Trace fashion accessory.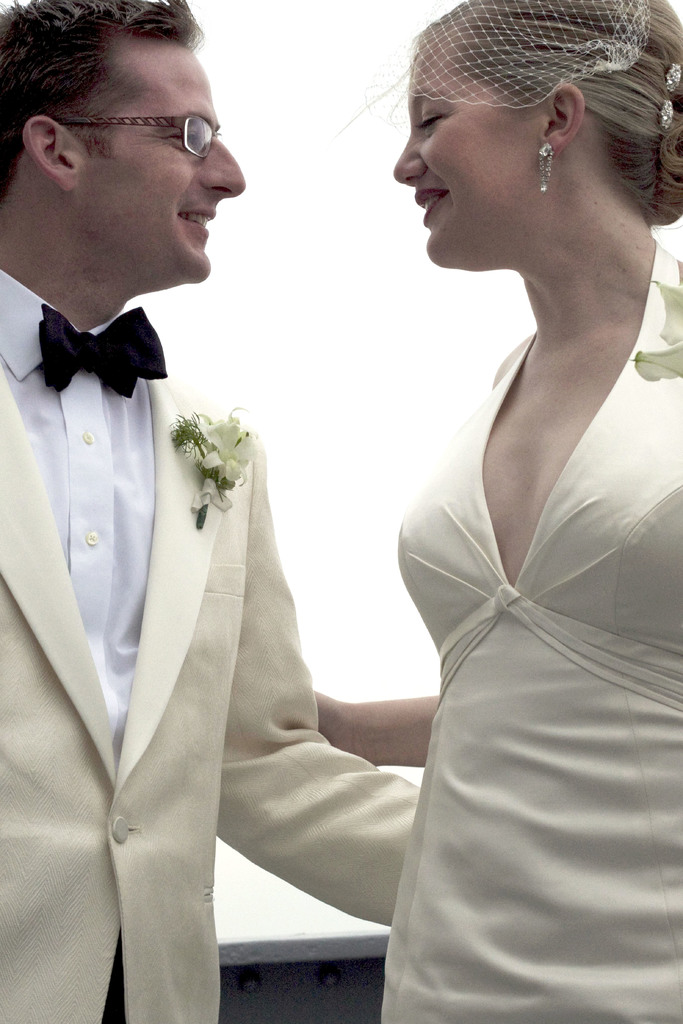
Traced to select_region(537, 138, 556, 195).
